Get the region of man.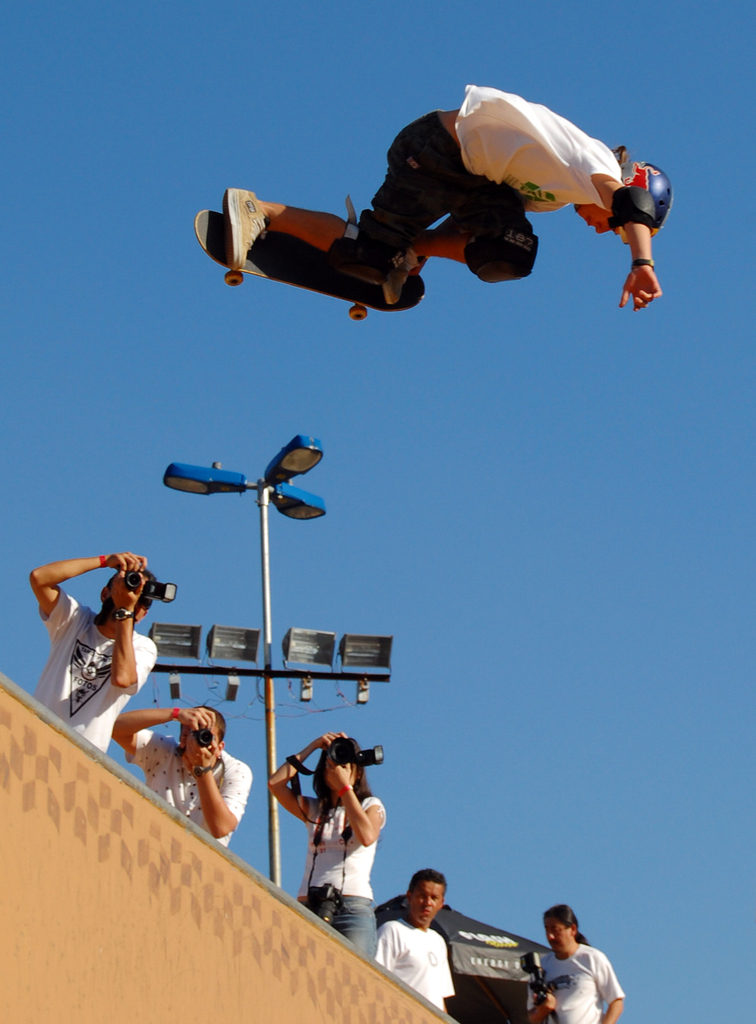
175:82:675:344.
